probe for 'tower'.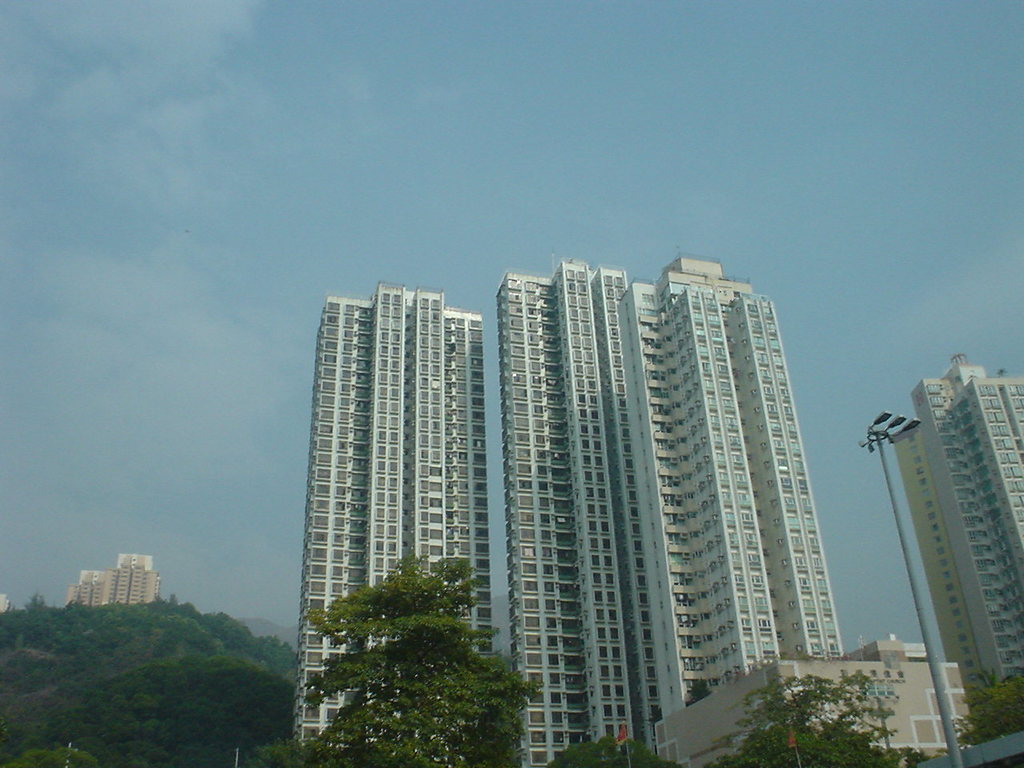
Probe result: <box>626,254,846,714</box>.
